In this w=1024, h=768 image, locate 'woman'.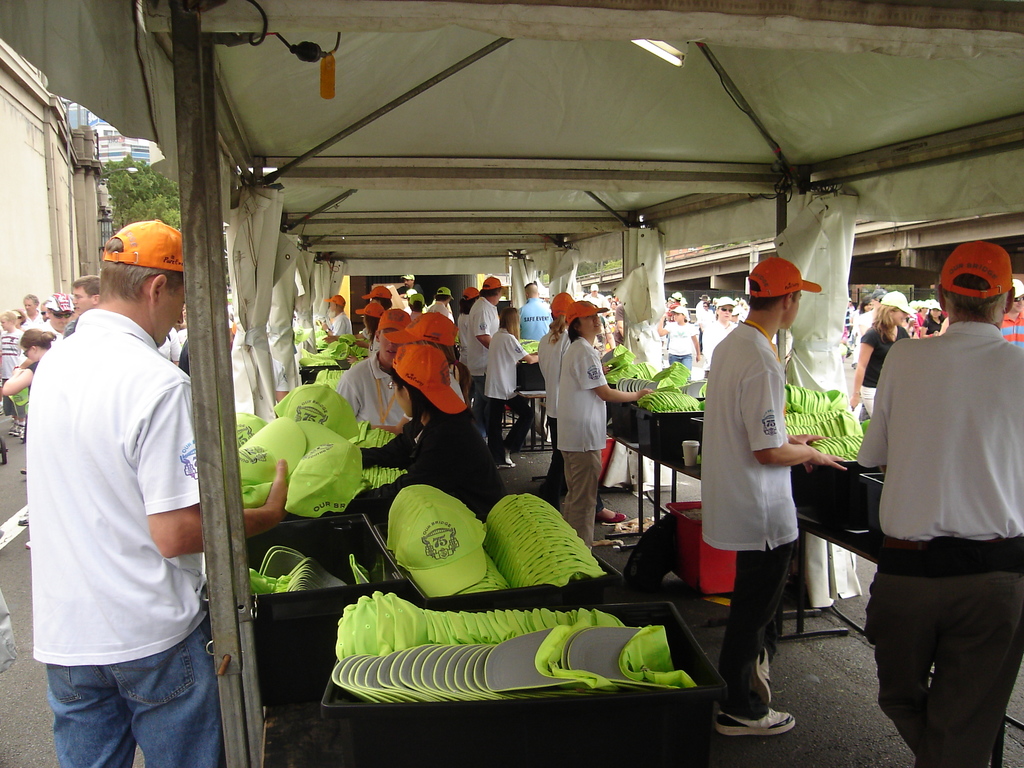
Bounding box: detection(702, 299, 739, 372).
